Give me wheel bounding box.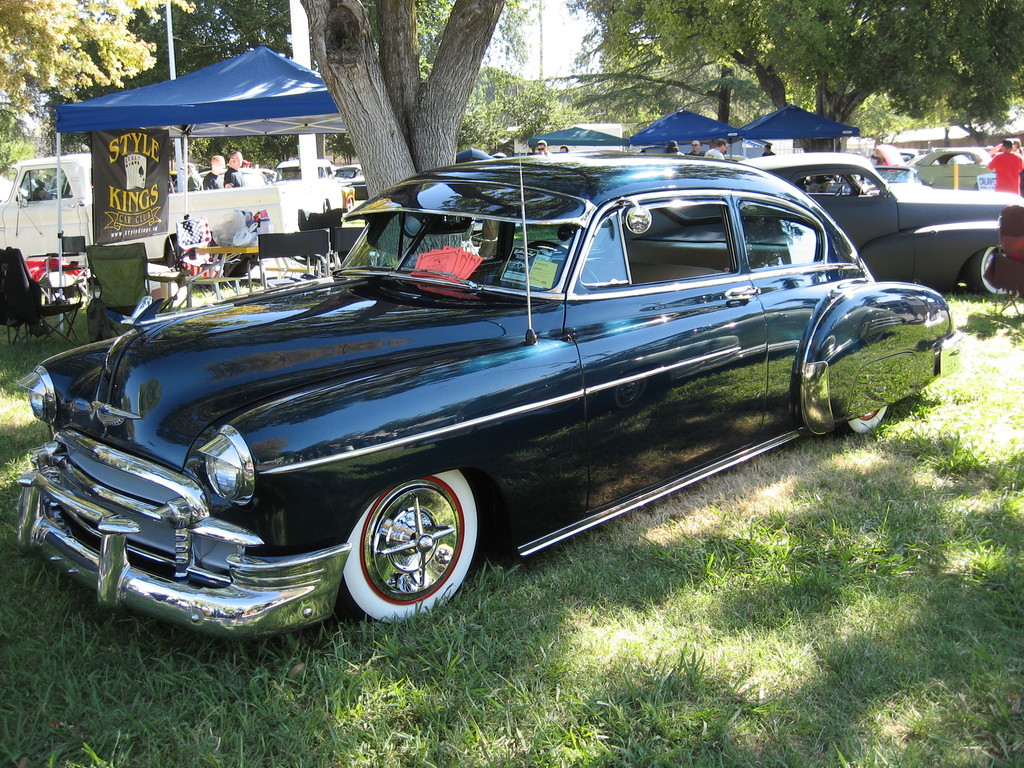
rect(350, 486, 465, 613).
